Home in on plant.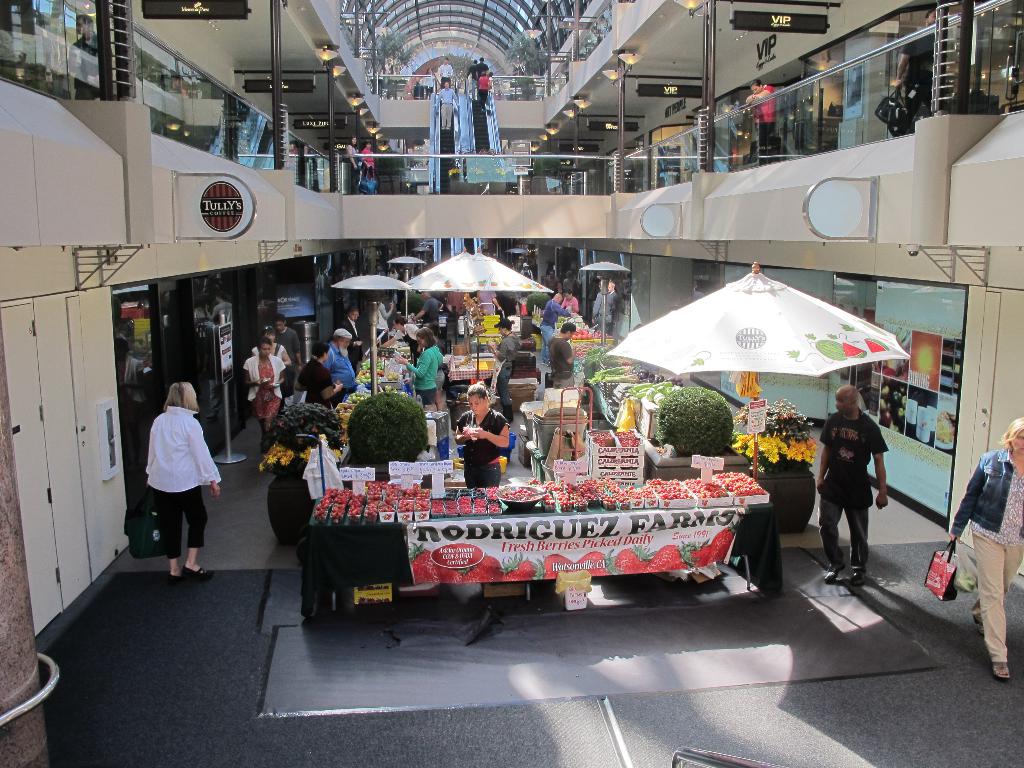
Homed in at pyautogui.locateOnScreen(737, 397, 816, 468).
